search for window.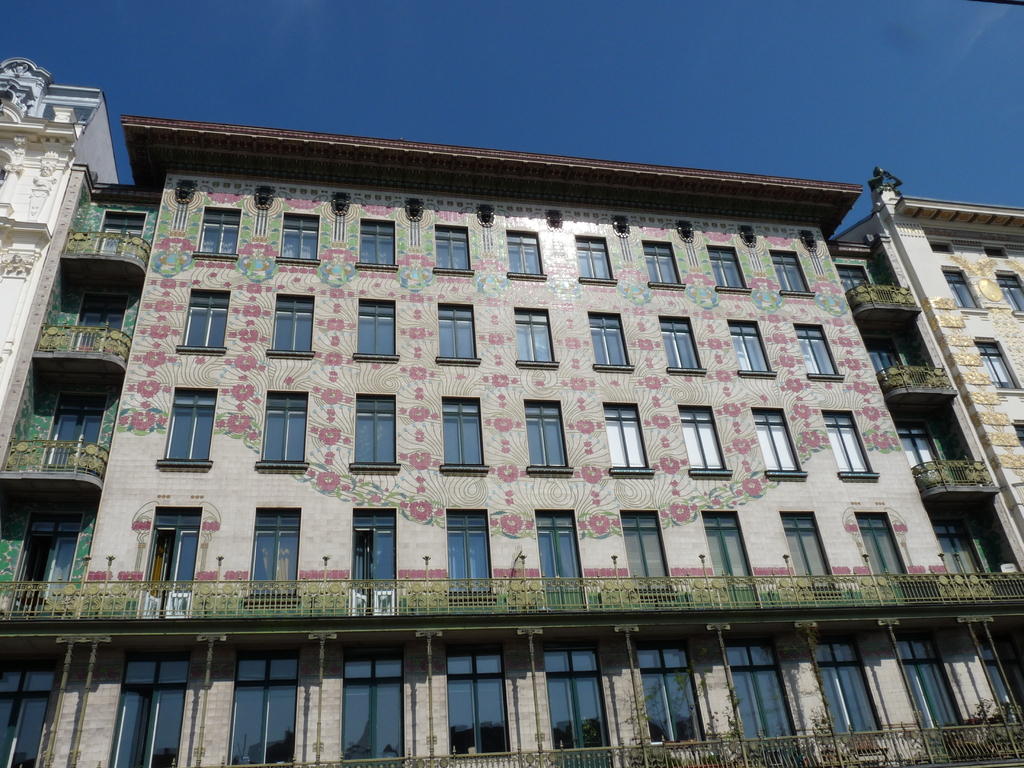
Found at <region>996, 272, 1023, 317</region>.
